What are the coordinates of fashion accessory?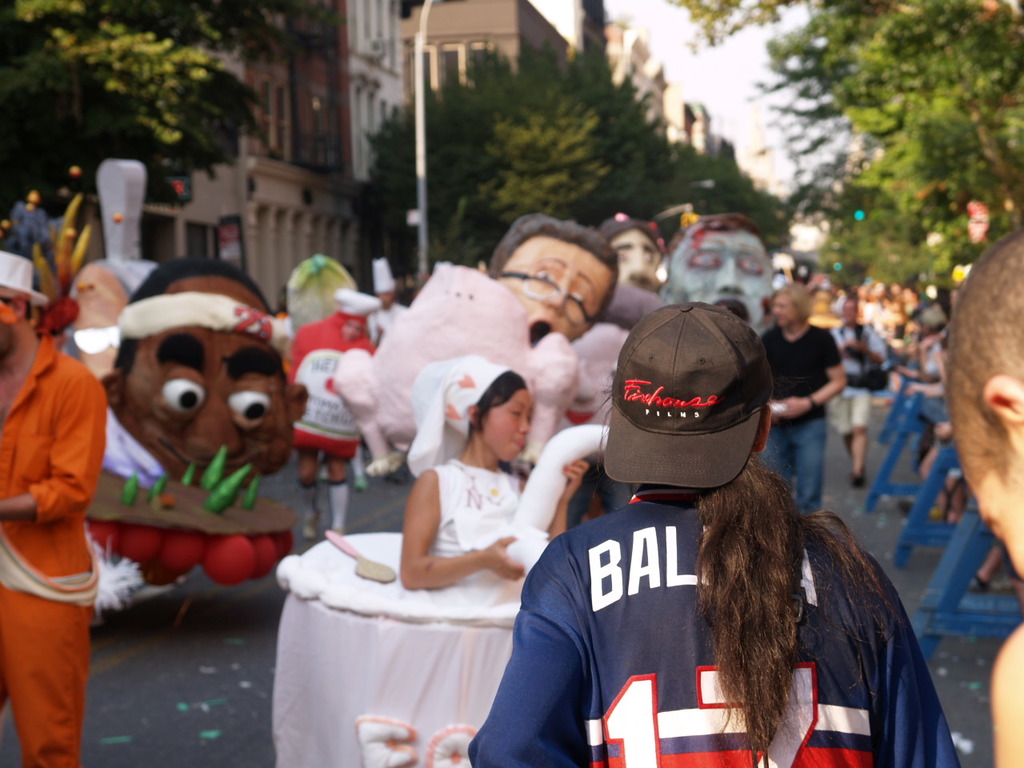
bbox=(302, 520, 319, 539).
